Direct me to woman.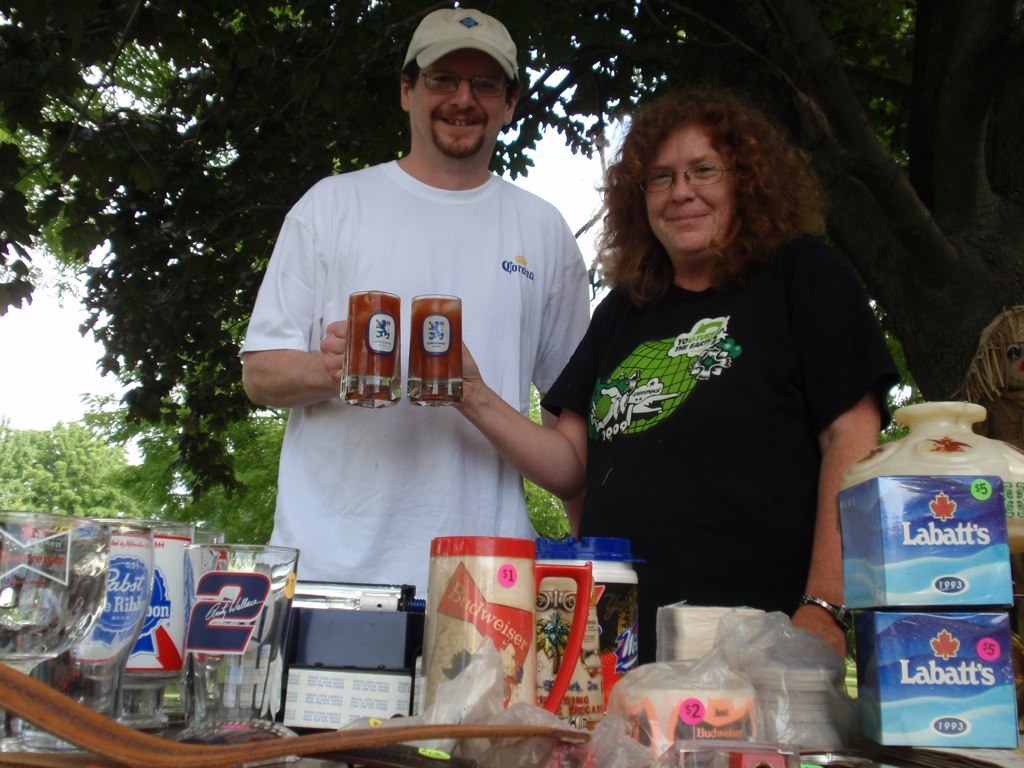
Direction: (x1=553, y1=83, x2=879, y2=686).
